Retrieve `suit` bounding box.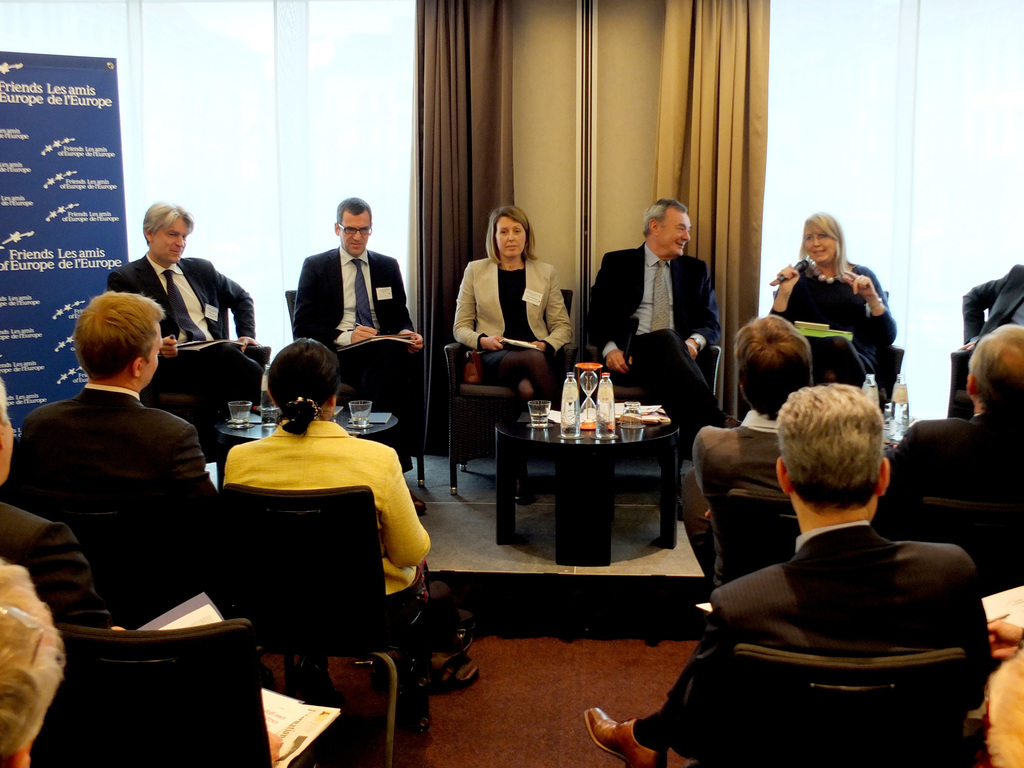
Bounding box: locate(870, 415, 1023, 542).
